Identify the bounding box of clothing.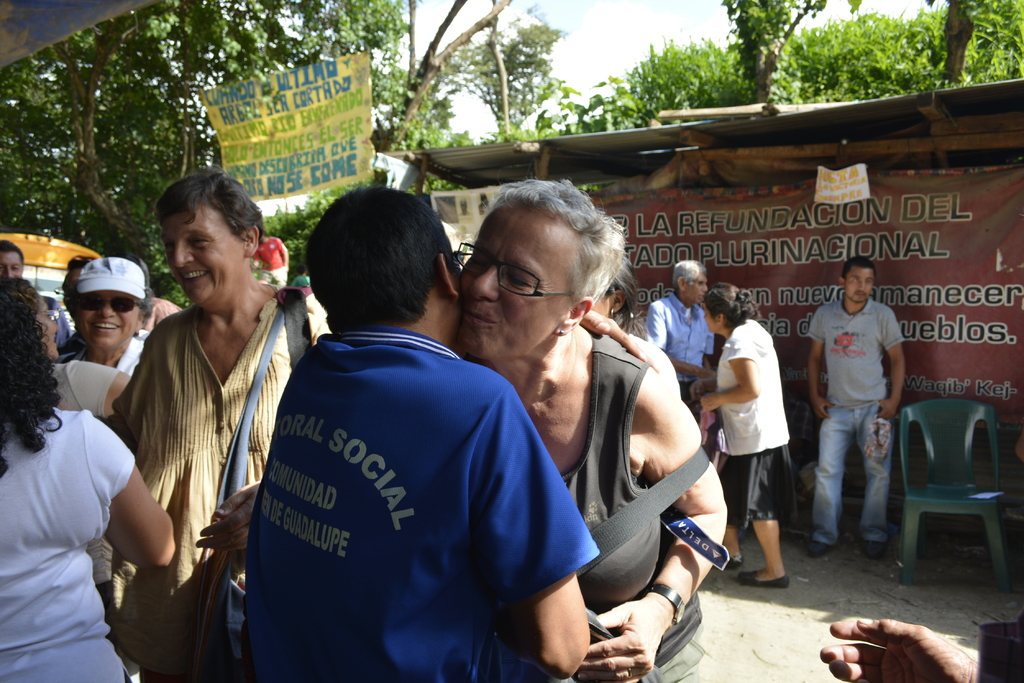
(558,333,658,604).
